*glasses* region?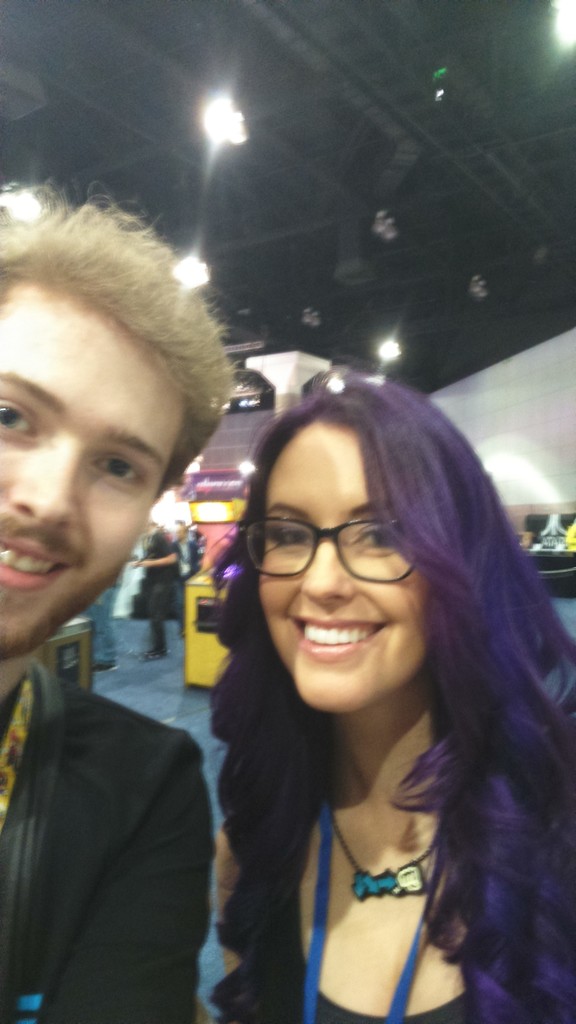
[233,508,421,588]
